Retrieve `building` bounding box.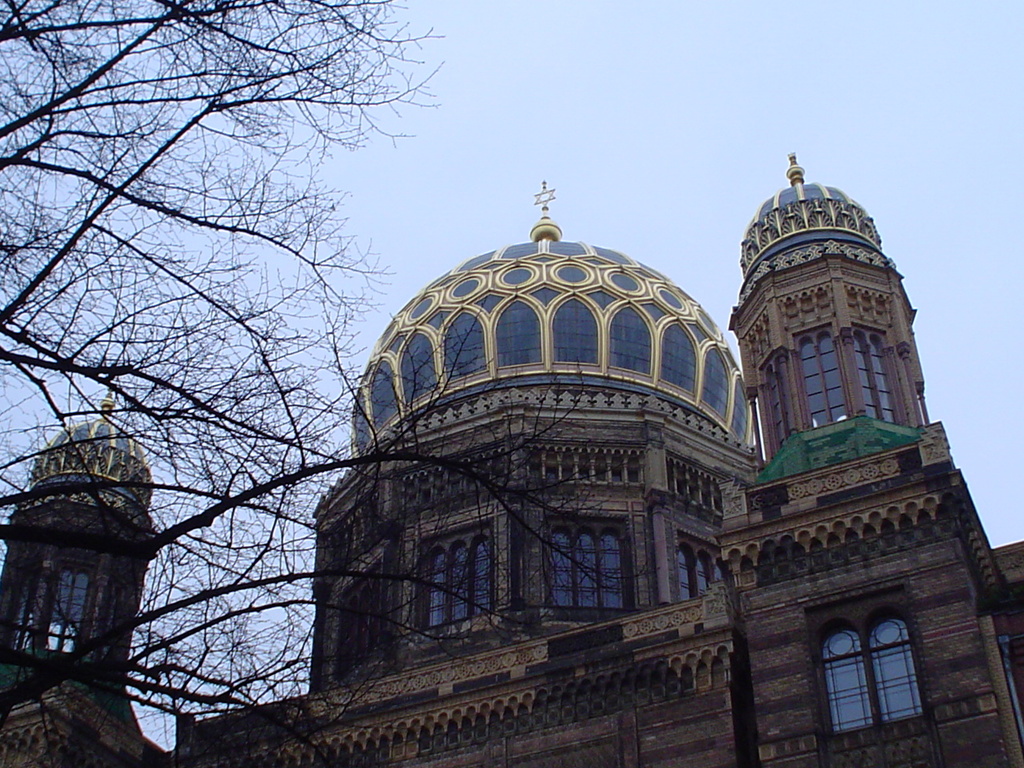
Bounding box: bbox(0, 146, 1023, 767).
